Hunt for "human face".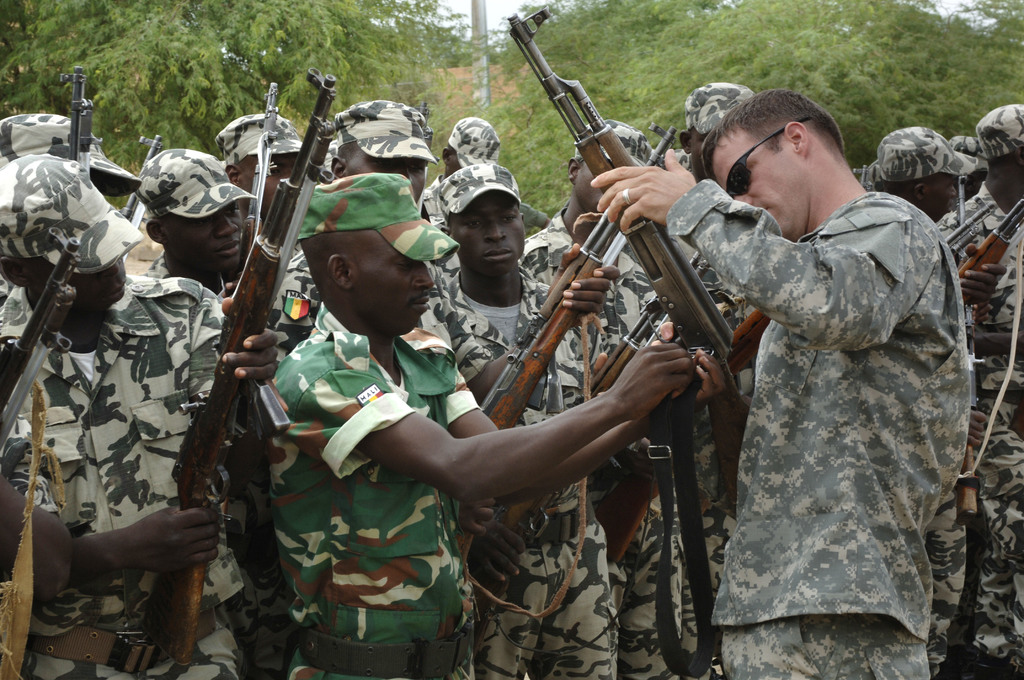
Hunted down at <bbox>178, 202, 244, 275</bbox>.
